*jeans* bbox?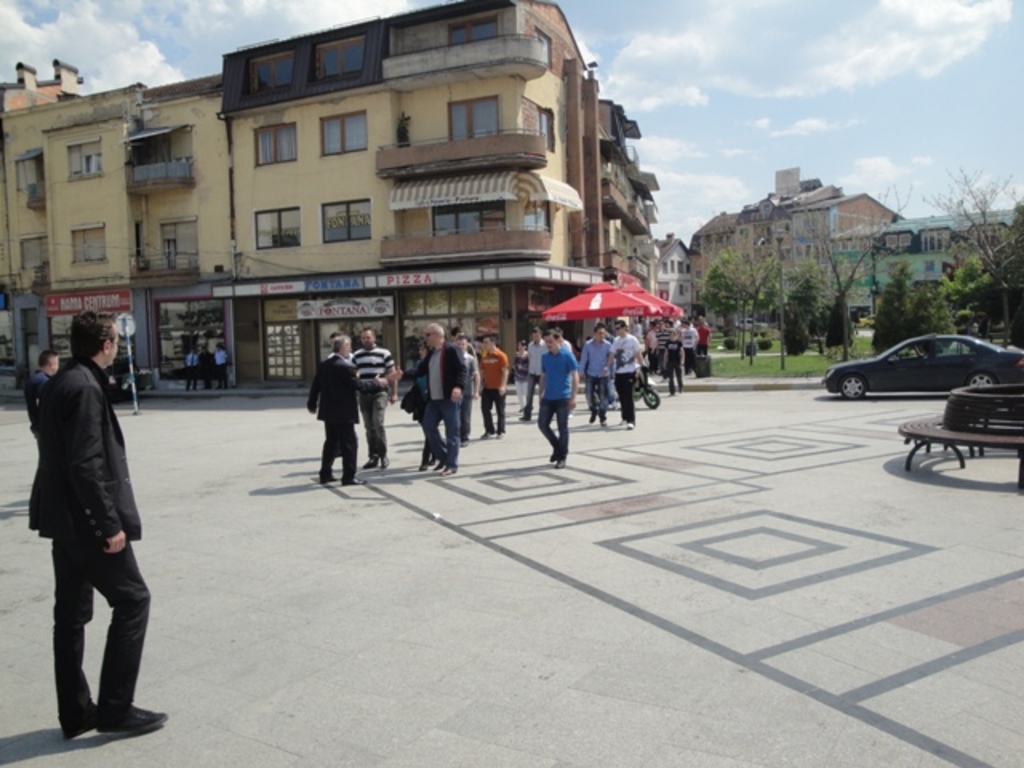
bbox(515, 382, 528, 406)
